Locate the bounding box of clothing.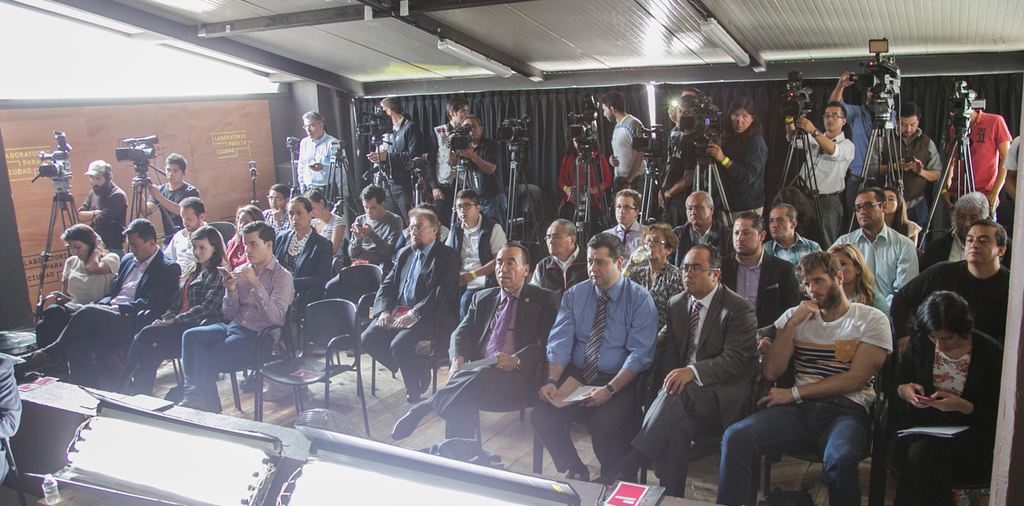
Bounding box: <box>613,109,646,200</box>.
